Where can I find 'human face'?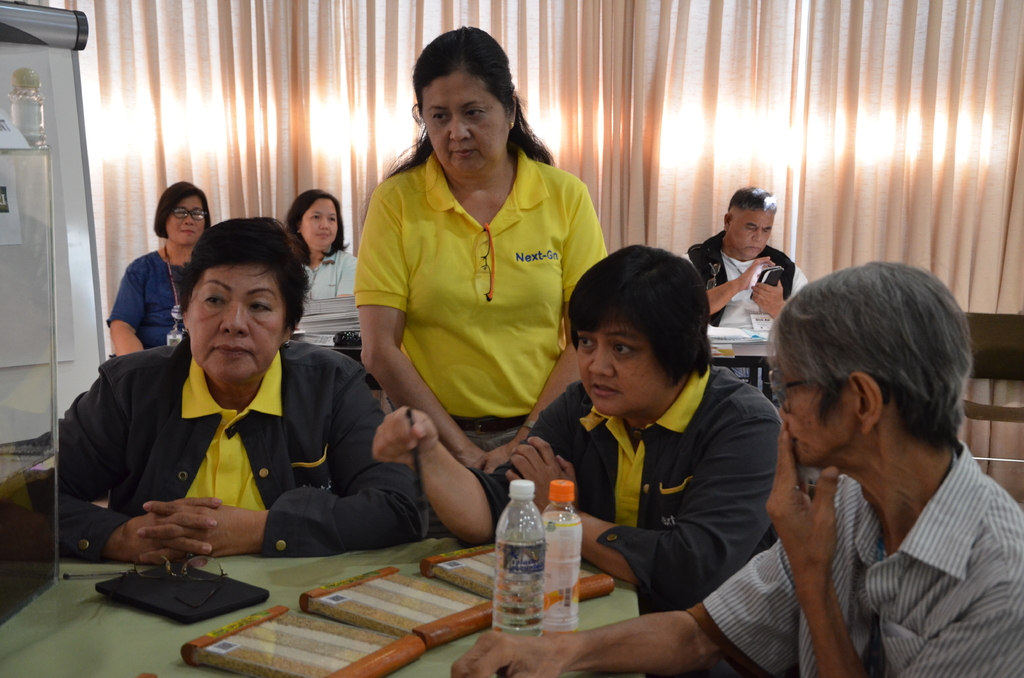
You can find it at {"left": 423, "top": 69, "right": 509, "bottom": 177}.
